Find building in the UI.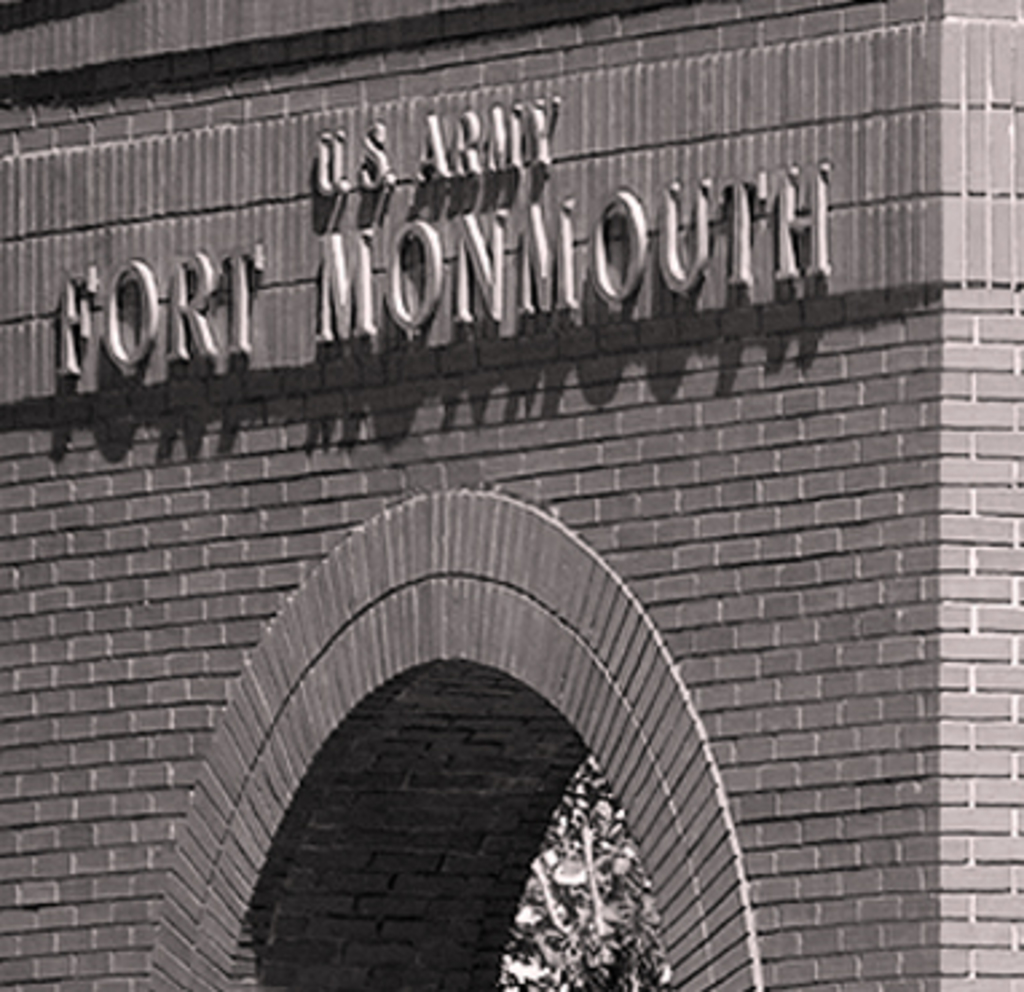
UI element at select_region(0, 0, 1021, 989).
